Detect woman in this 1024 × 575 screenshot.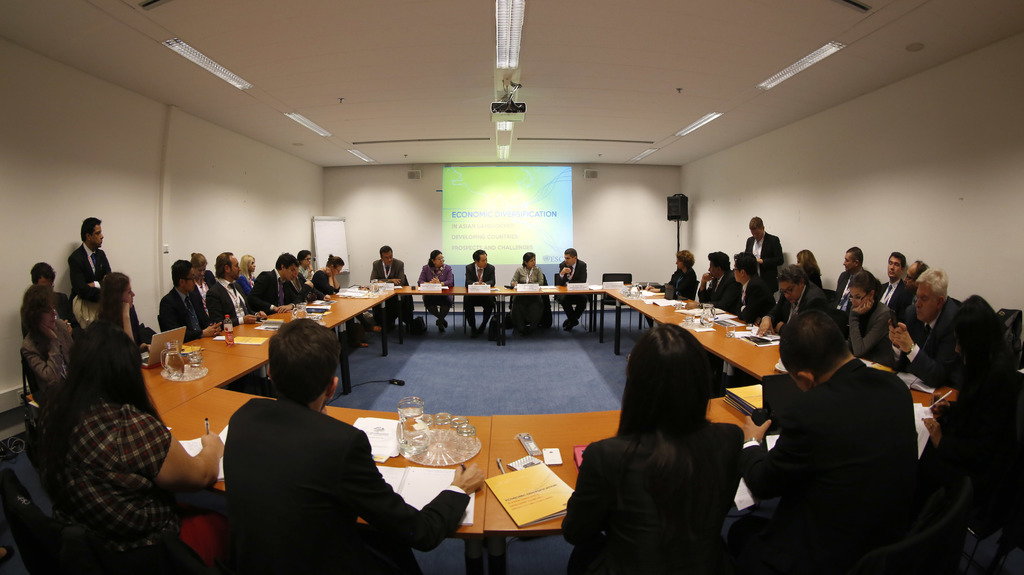
Detection: bbox=(191, 251, 216, 315).
